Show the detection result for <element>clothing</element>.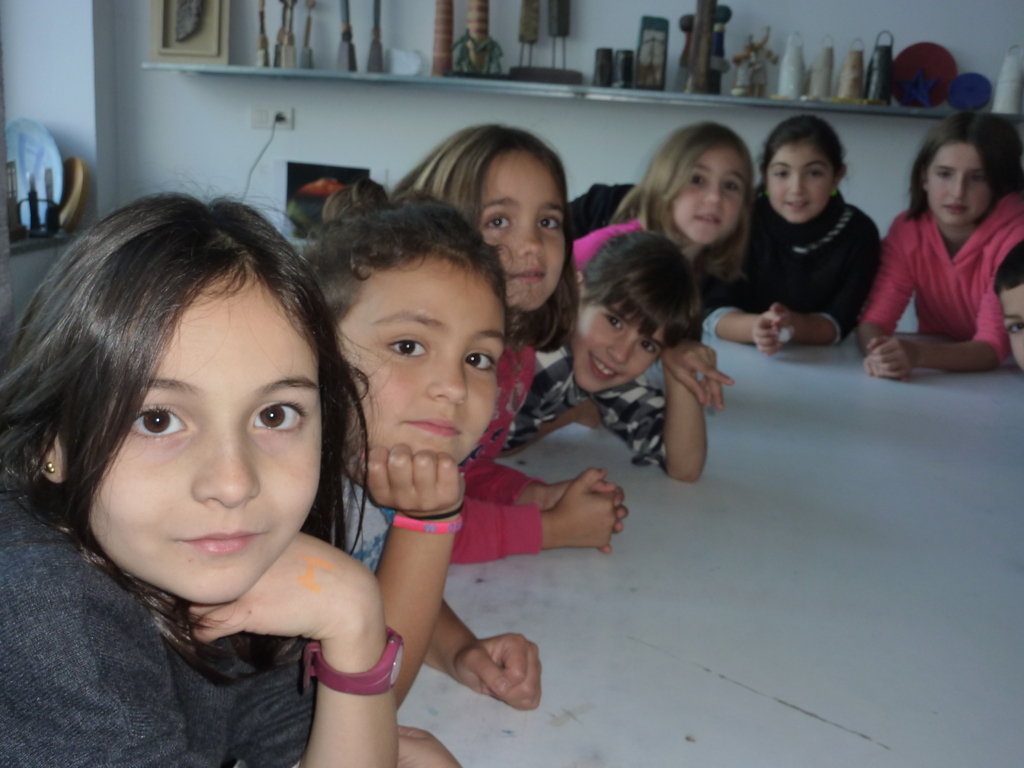
345, 456, 391, 614.
